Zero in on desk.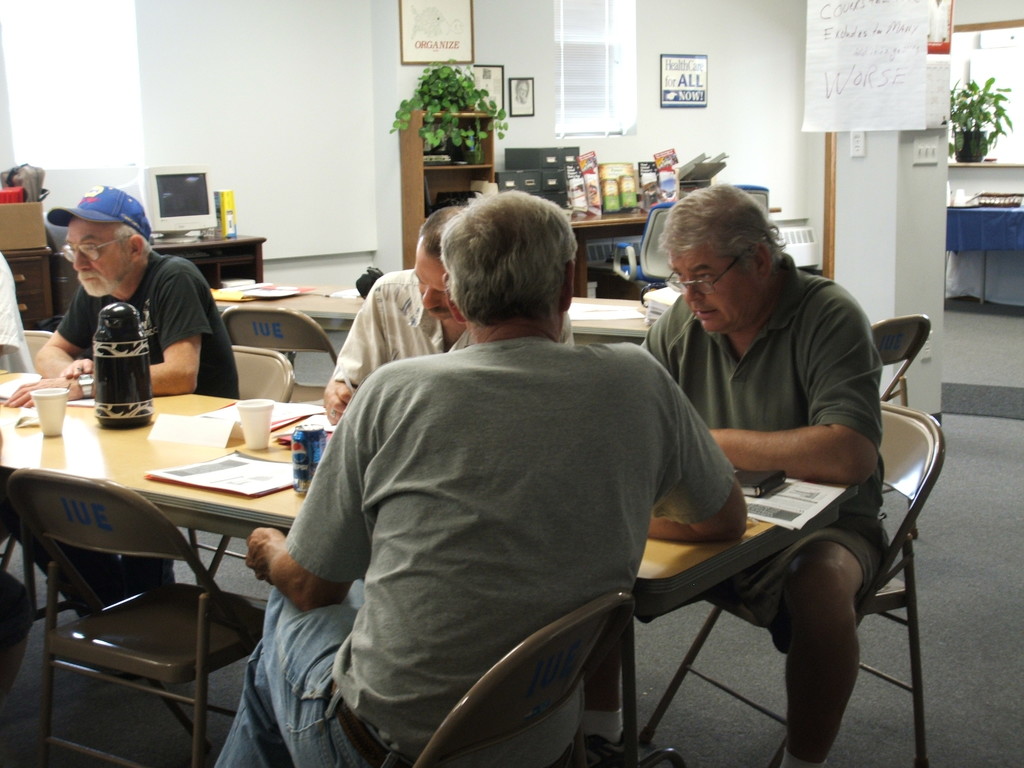
Zeroed in: BBox(2, 392, 837, 765).
